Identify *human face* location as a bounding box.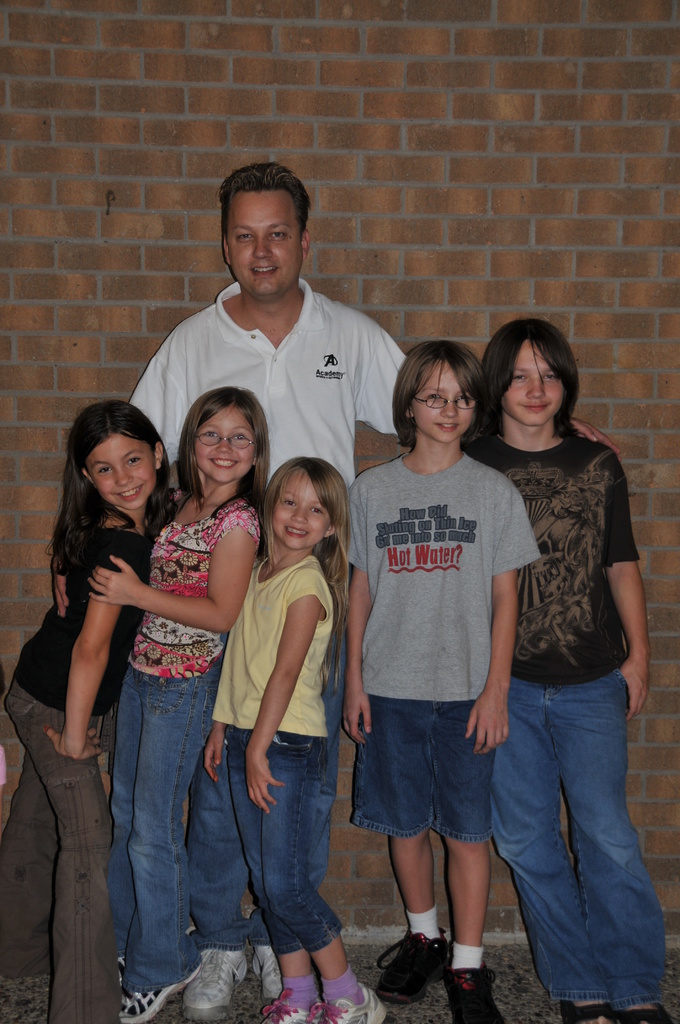
select_region(191, 406, 252, 483).
